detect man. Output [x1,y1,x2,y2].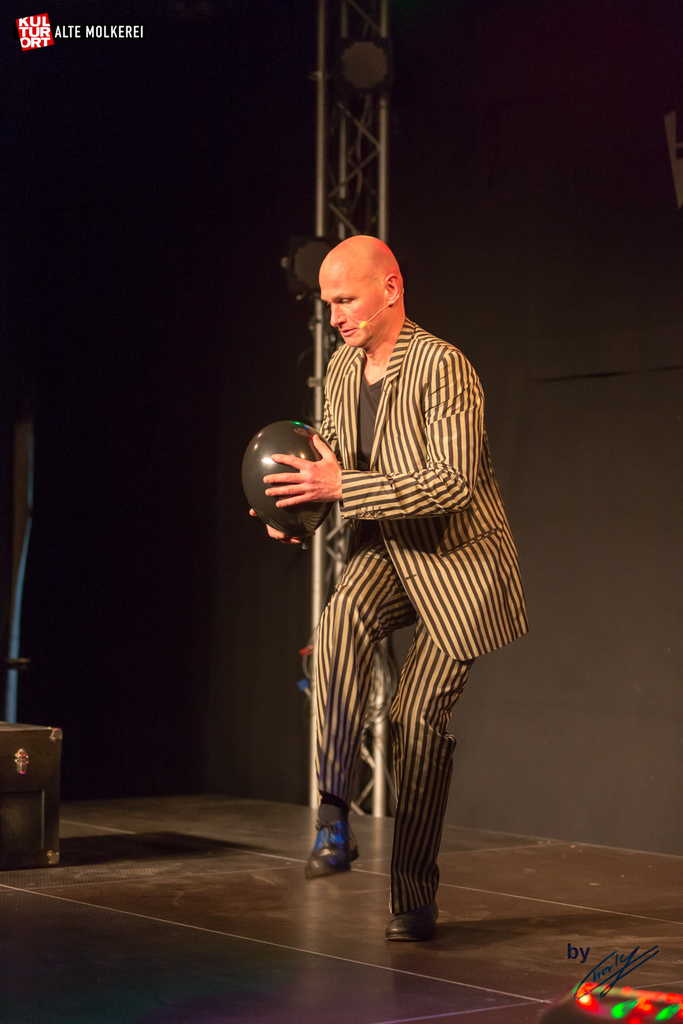
[278,230,504,919].
